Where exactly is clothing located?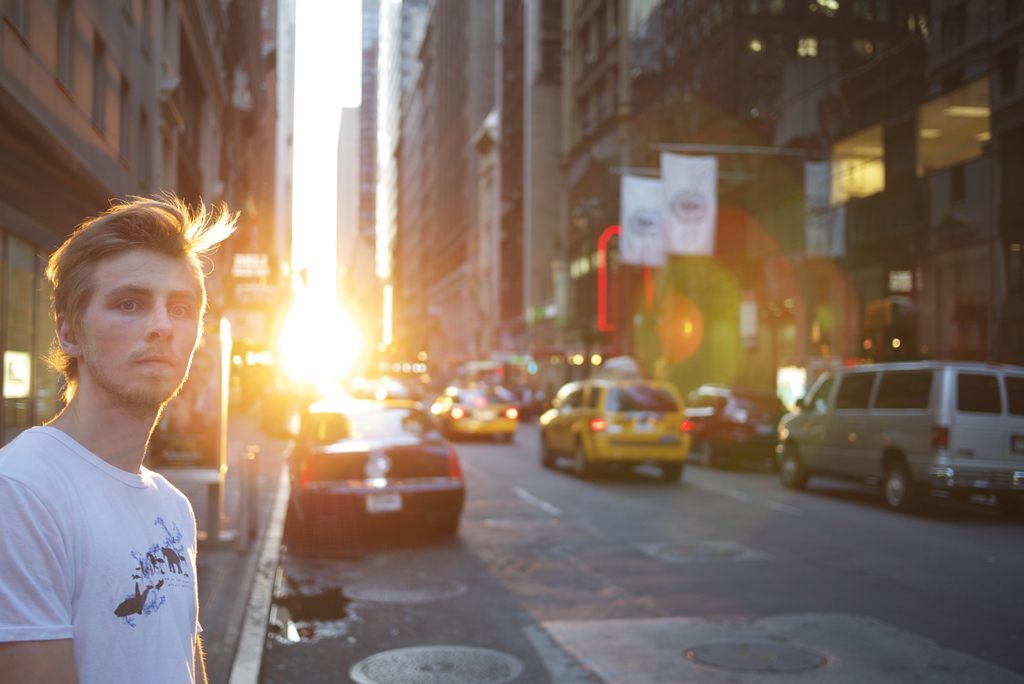
Its bounding box is x1=17 y1=372 x2=208 y2=664.
